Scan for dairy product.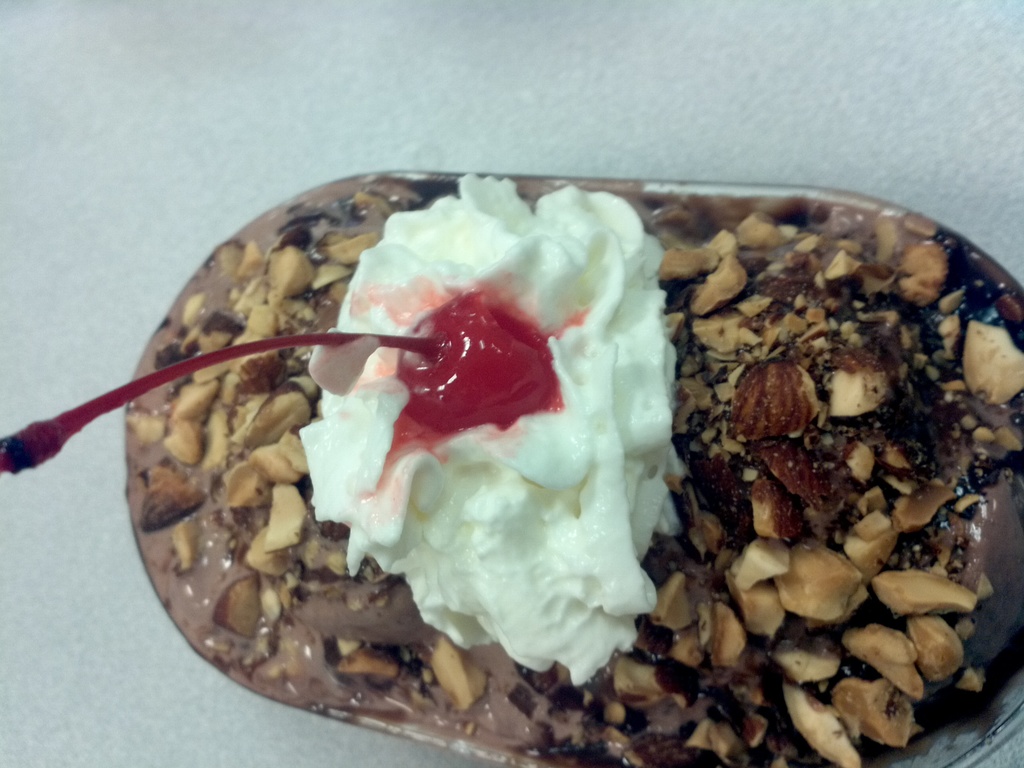
Scan result: select_region(198, 182, 694, 656).
